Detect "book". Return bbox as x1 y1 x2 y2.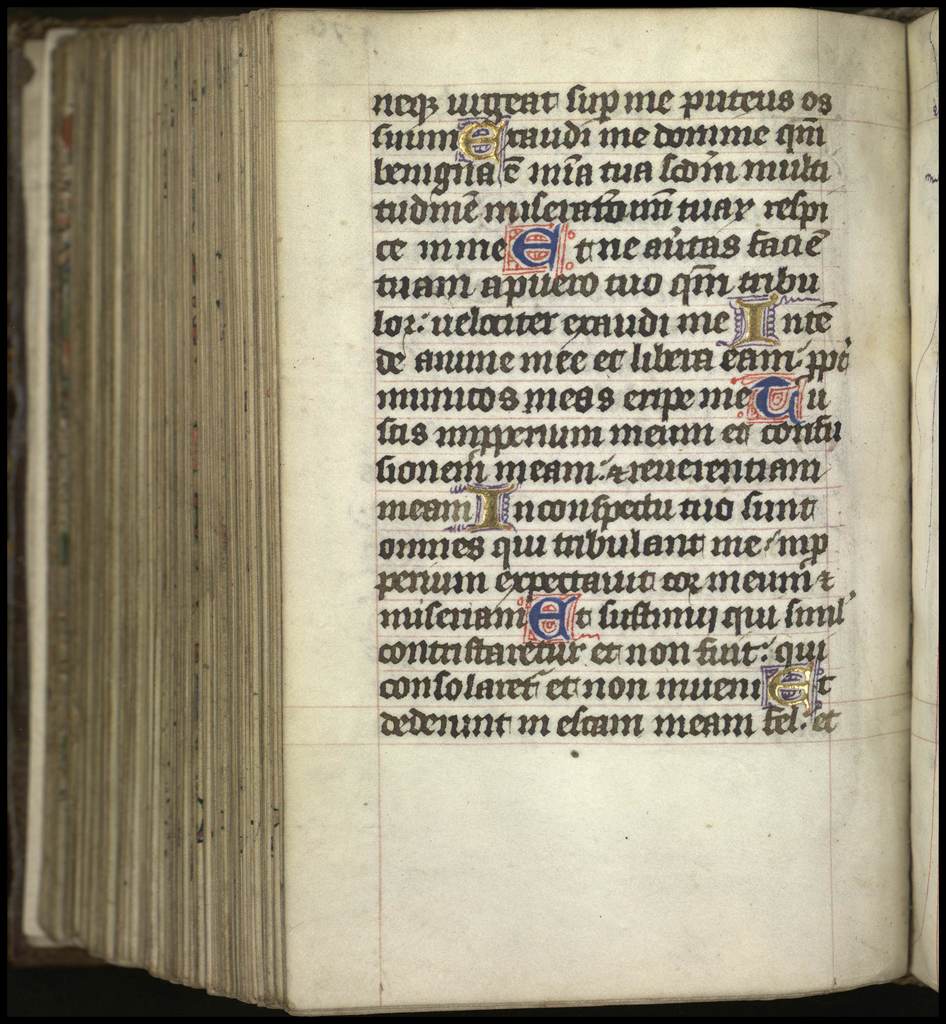
63 1 933 1016.
